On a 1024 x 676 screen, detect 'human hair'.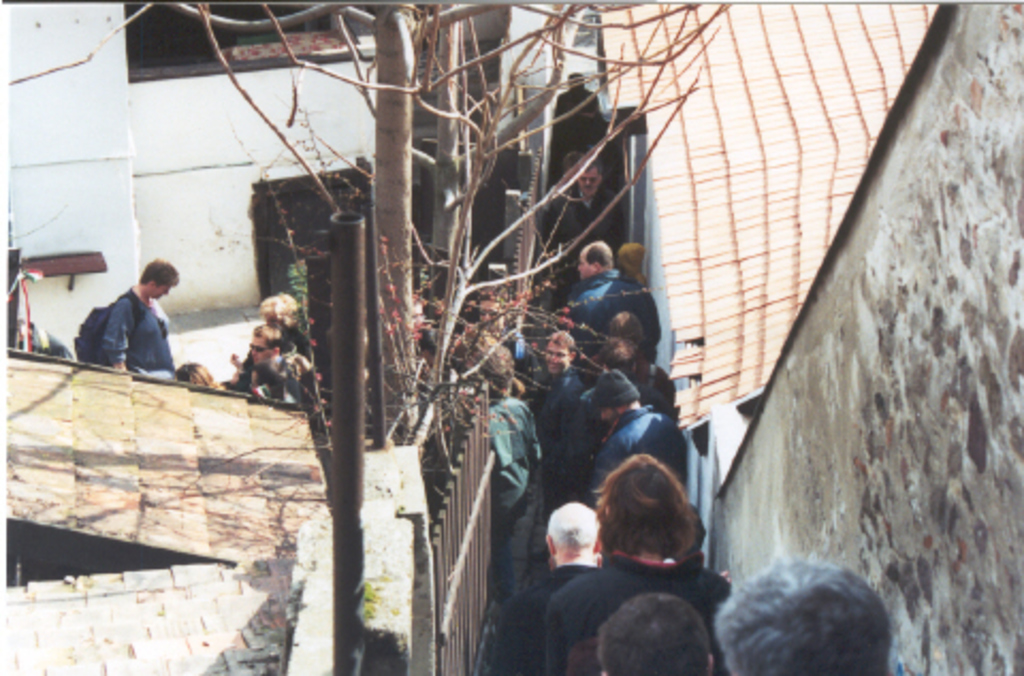
<region>608, 309, 644, 343</region>.
